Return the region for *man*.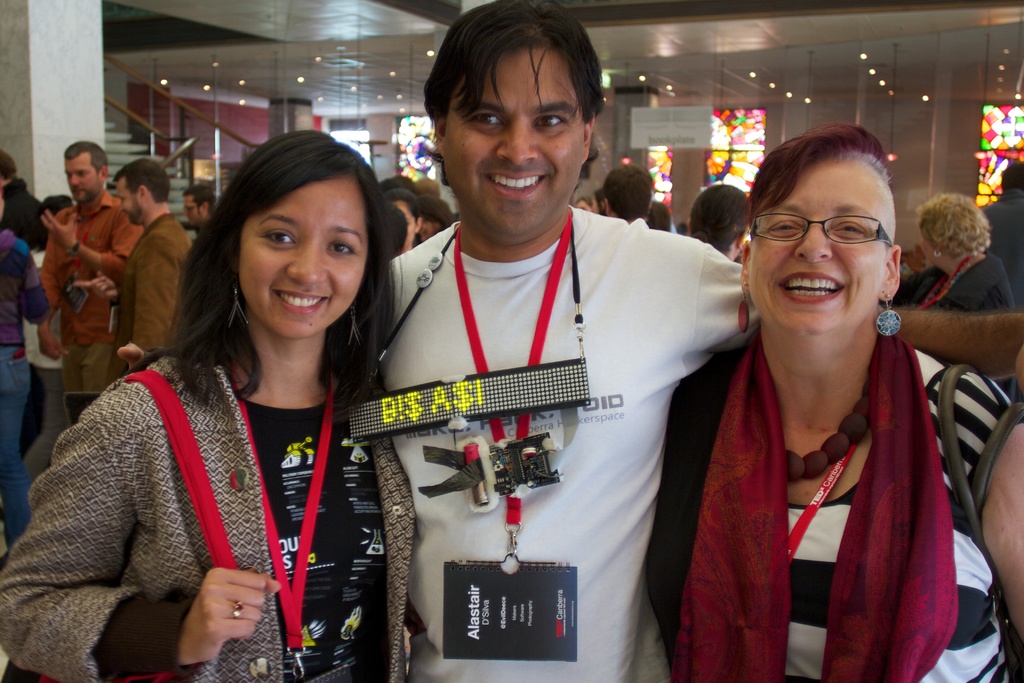
177/177/217/231.
